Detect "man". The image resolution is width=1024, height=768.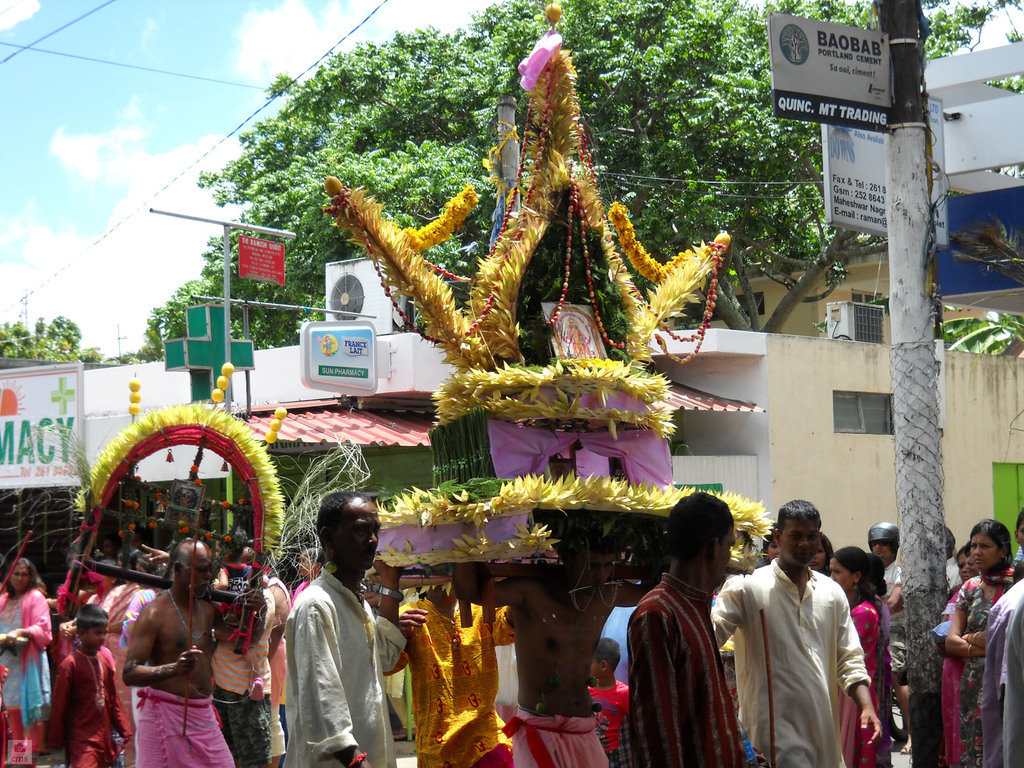
bbox=[627, 490, 746, 767].
